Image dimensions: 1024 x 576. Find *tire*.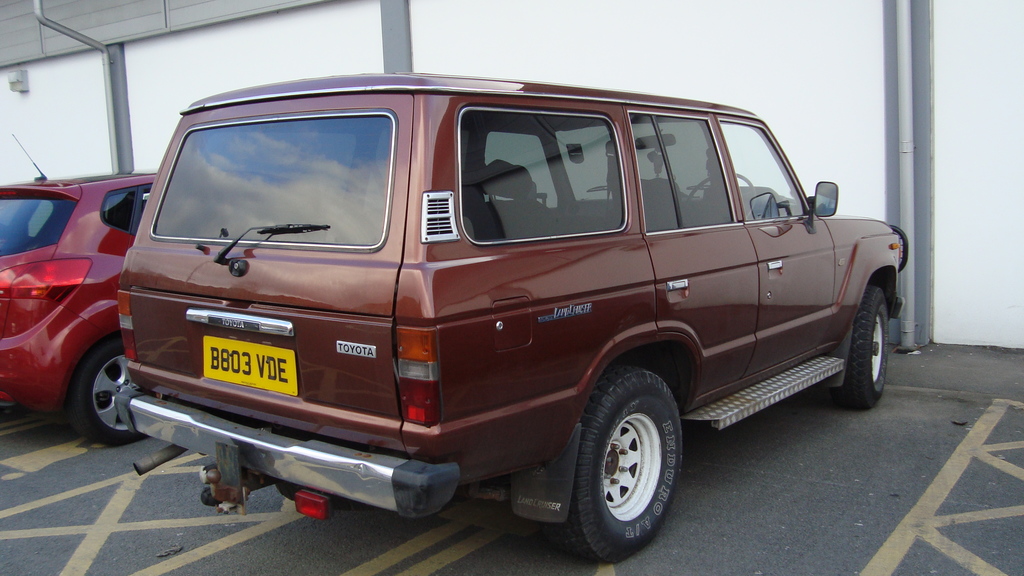
pyautogui.locateOnScreen(70, 340, 145, 444).
